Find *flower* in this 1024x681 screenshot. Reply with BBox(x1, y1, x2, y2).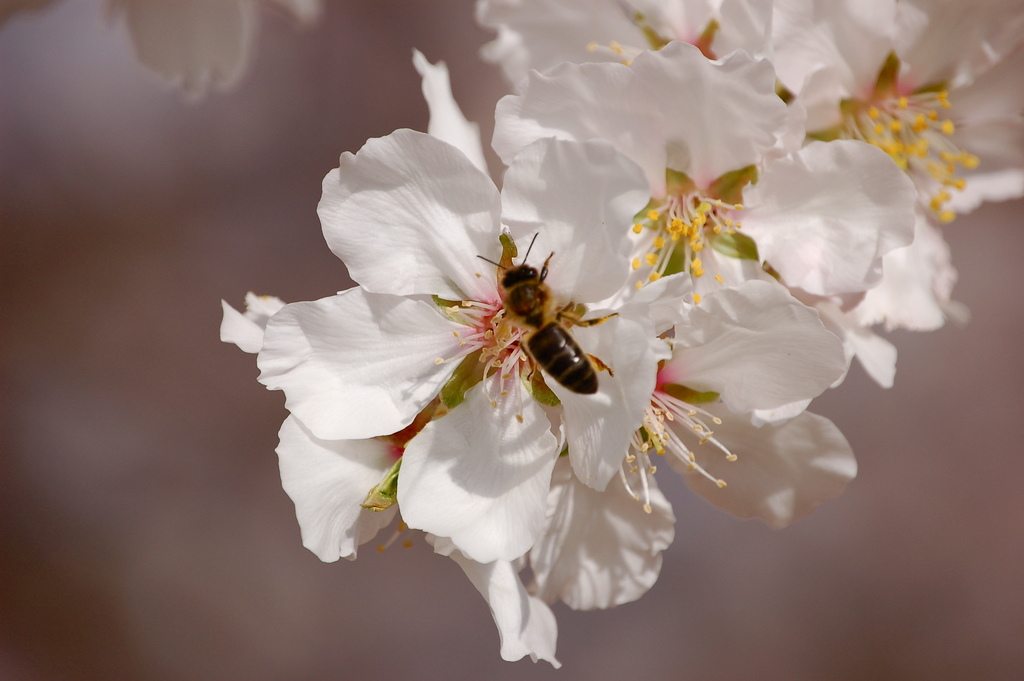
BBox(241, 117, 694, 559).
